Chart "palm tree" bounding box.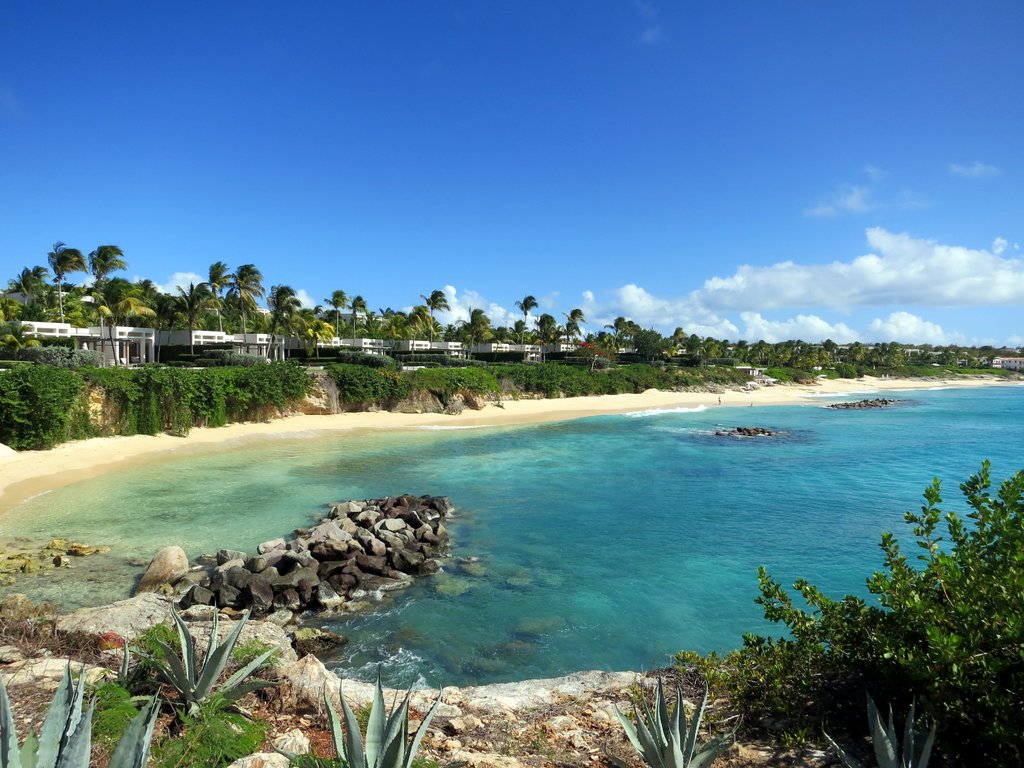
Charted: [94,279,146,365].
